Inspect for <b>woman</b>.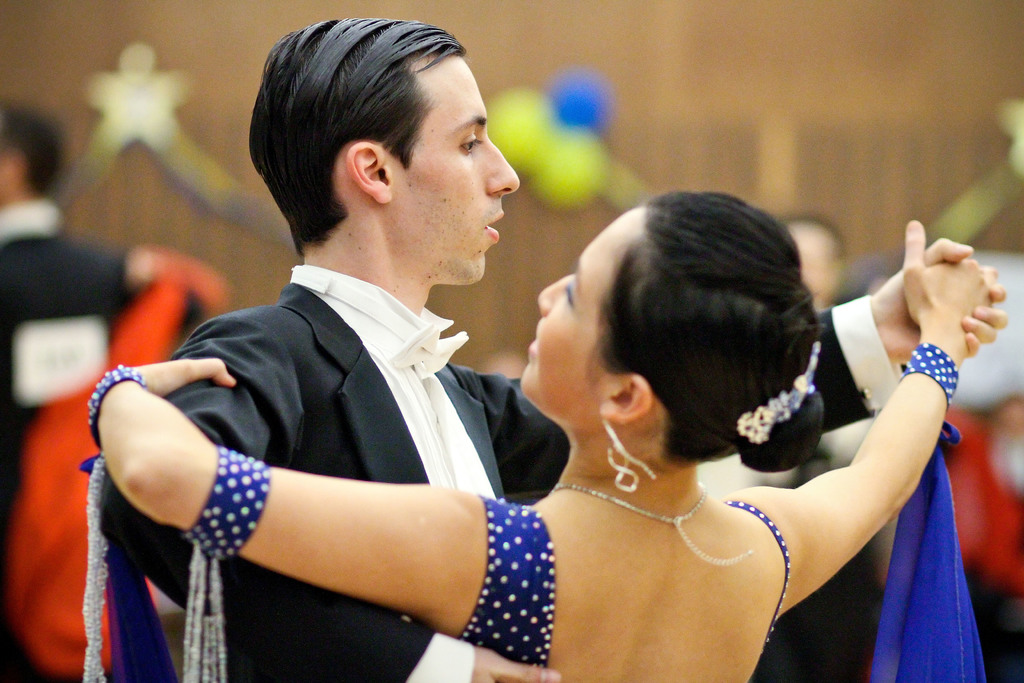
Inspection: 87:186:993:682.
